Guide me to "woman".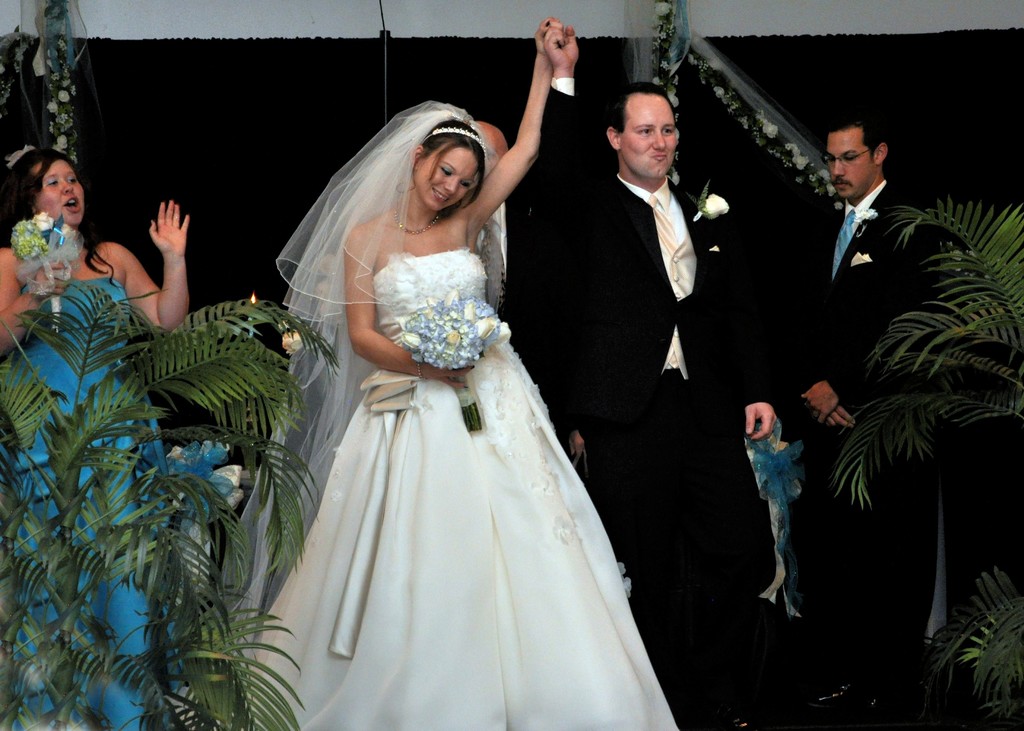
Guidance: region(0, 141, 191, 730).
